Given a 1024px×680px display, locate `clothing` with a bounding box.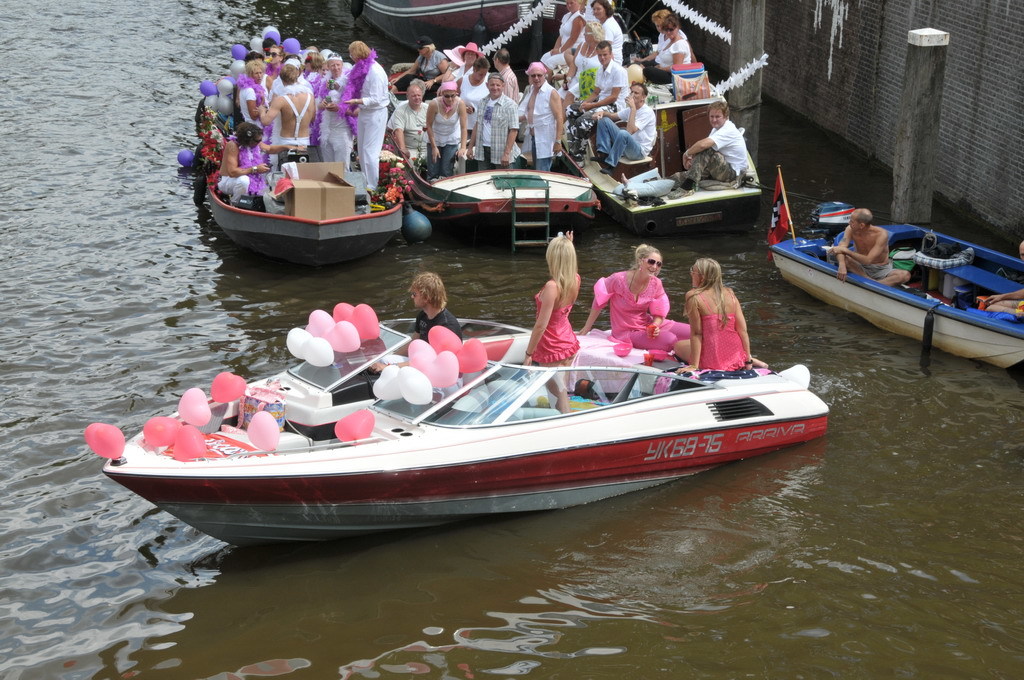
Located: 470/91/526/168.
